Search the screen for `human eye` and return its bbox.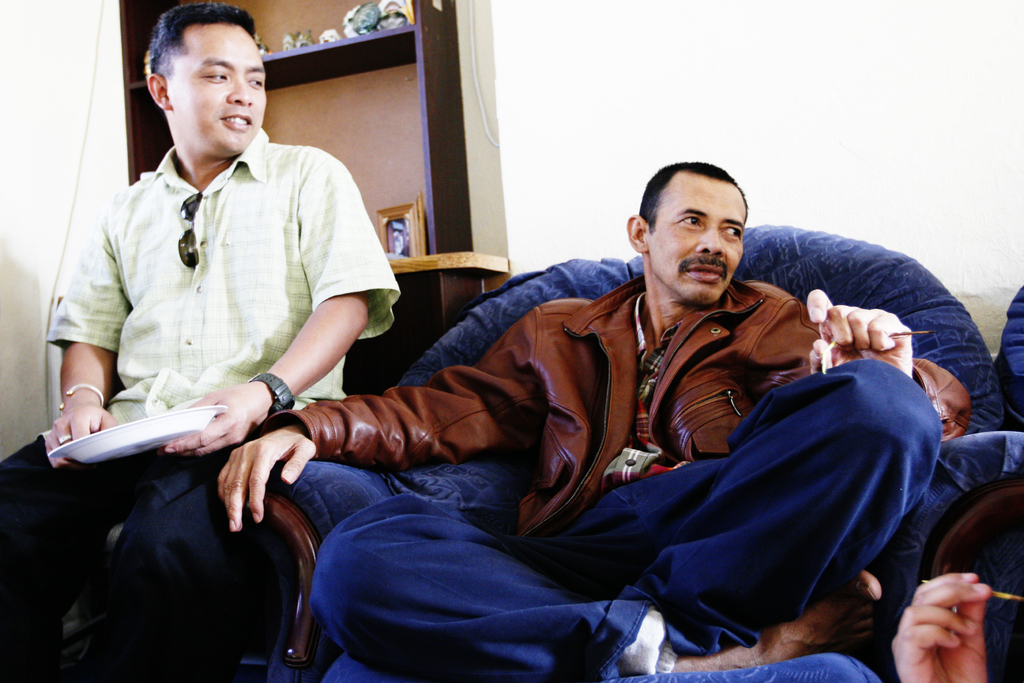
Found: rect(205, 66, 228, 85).
